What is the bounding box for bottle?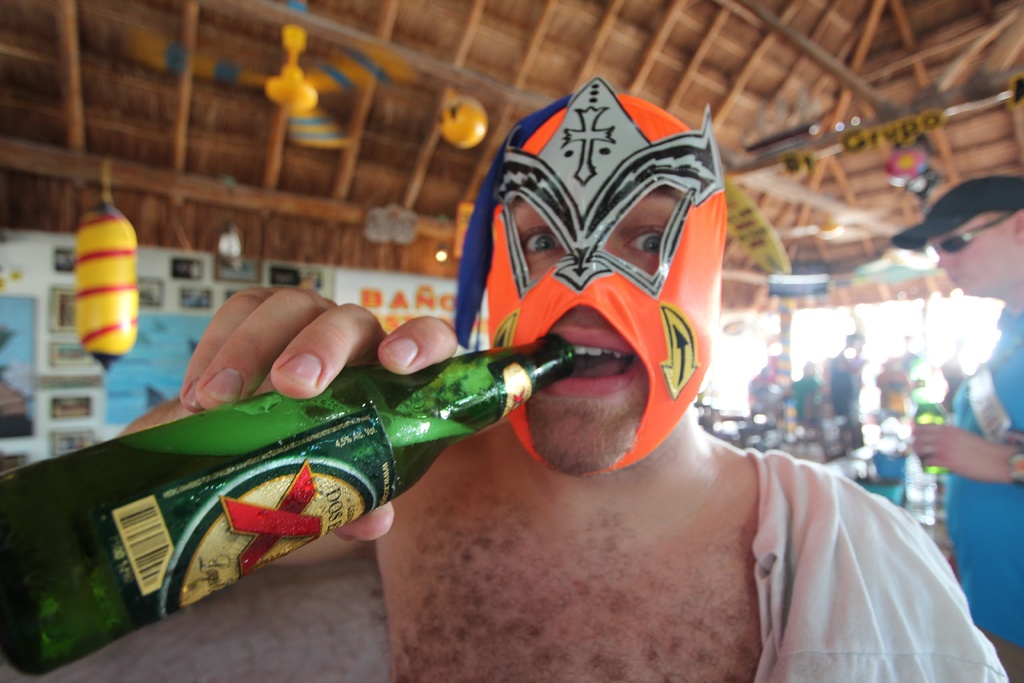
bbox=(7, 323, 584, 682).
